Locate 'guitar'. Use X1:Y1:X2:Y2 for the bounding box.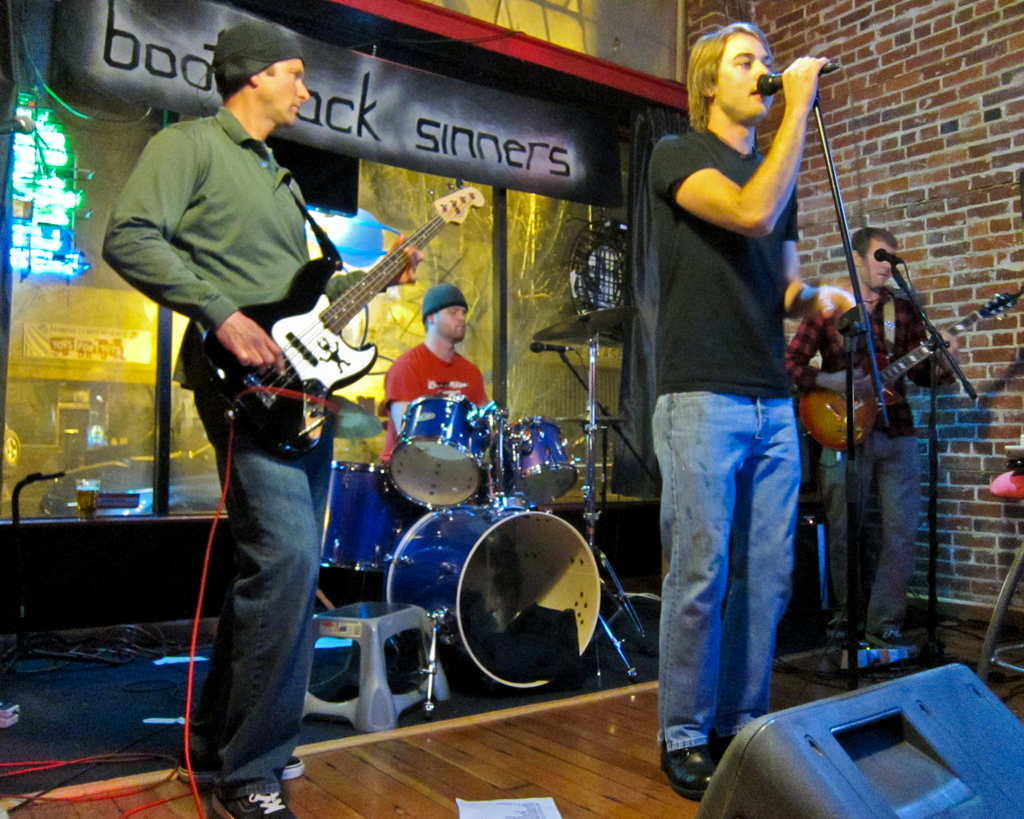
236:197:442:422.
